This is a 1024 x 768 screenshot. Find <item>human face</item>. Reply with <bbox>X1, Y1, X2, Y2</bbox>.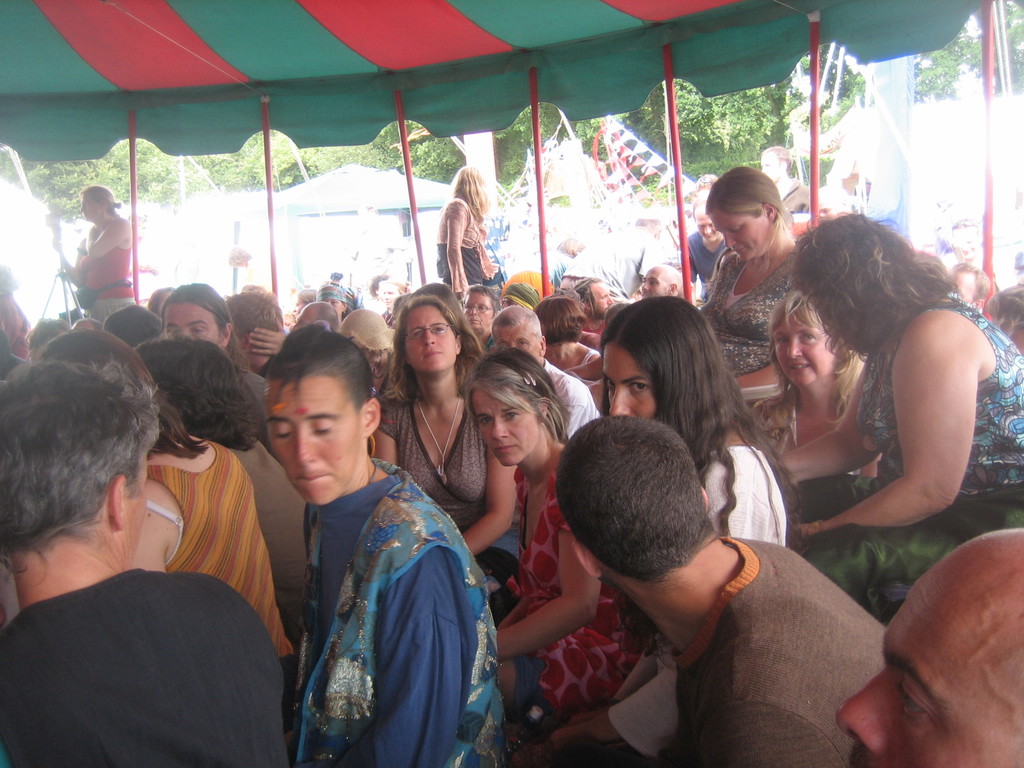
<bbox>837, 554, 1023, 767</bbox>.
